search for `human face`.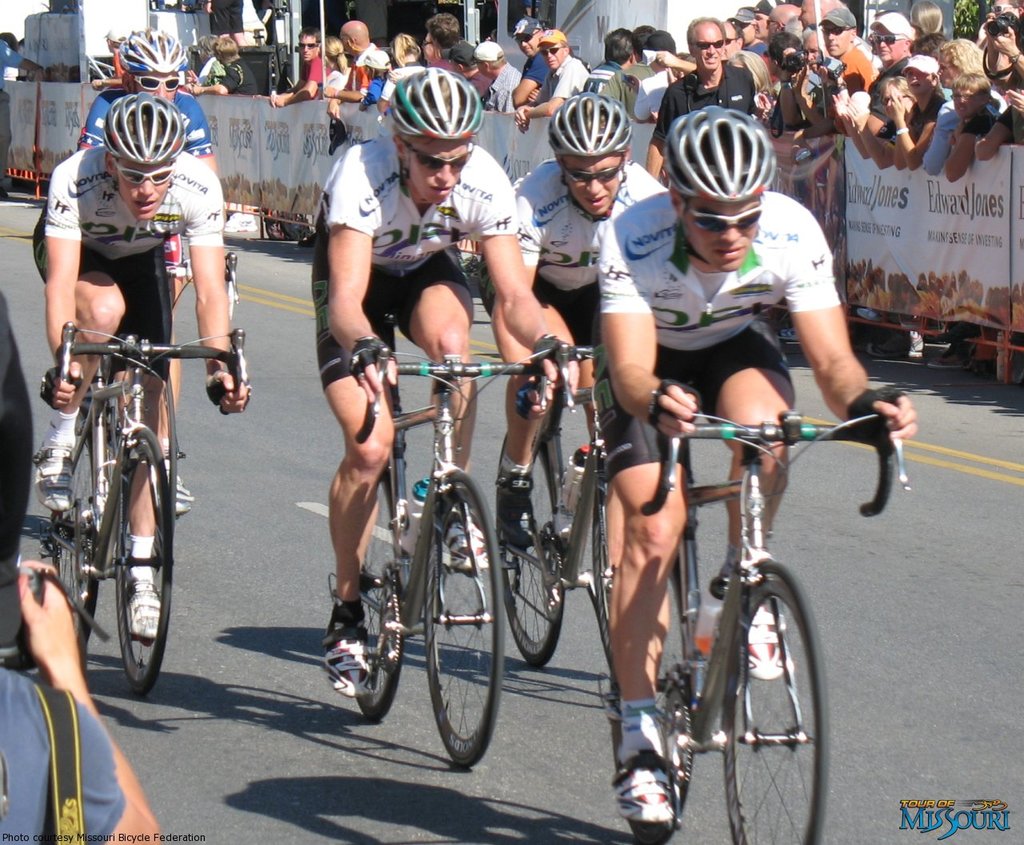
Found at [x1=297, y1=30, x2=318, y2=60].
